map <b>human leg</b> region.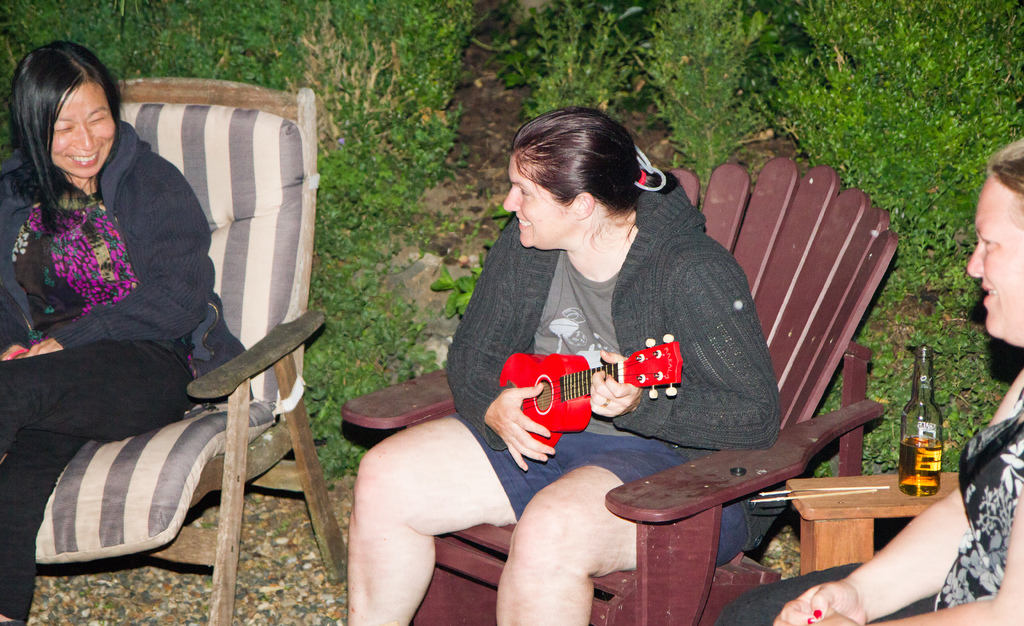
Mapped to [x1=721, y1=568, x2=935, y2=625].
